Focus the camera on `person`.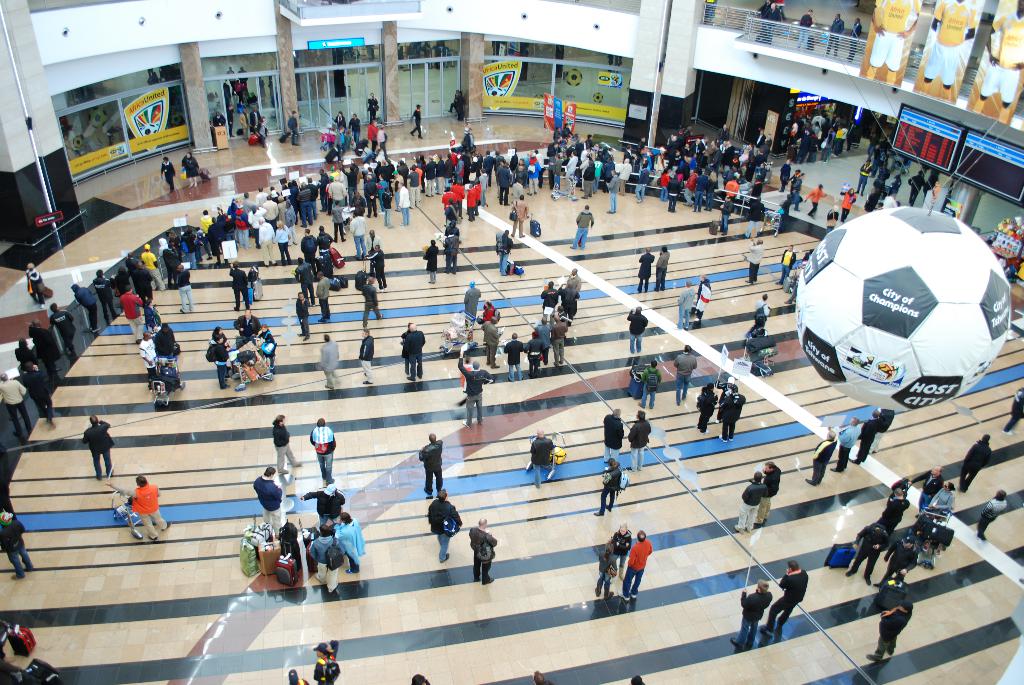
Focus region: (left=308, top=416, right=336, bottom=482).
